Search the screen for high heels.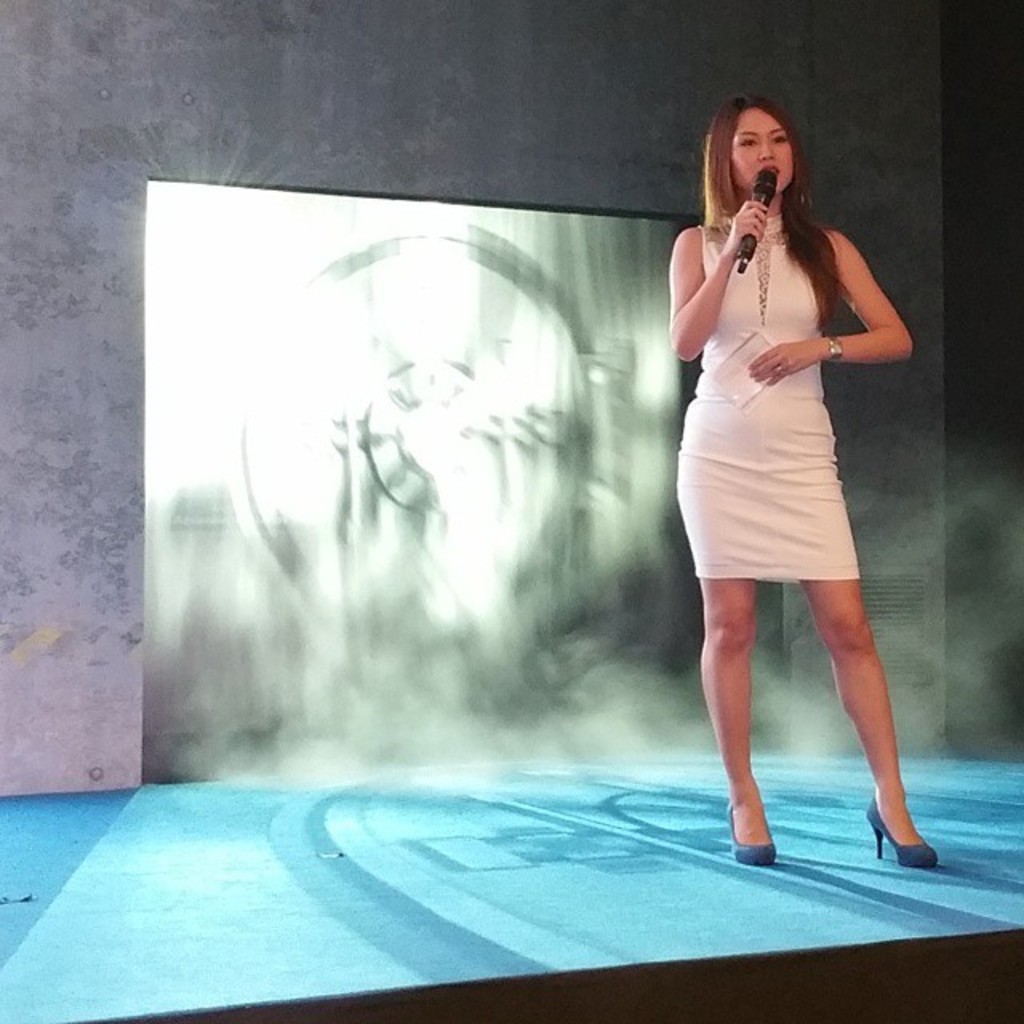
Found at 859/792/941/866.
